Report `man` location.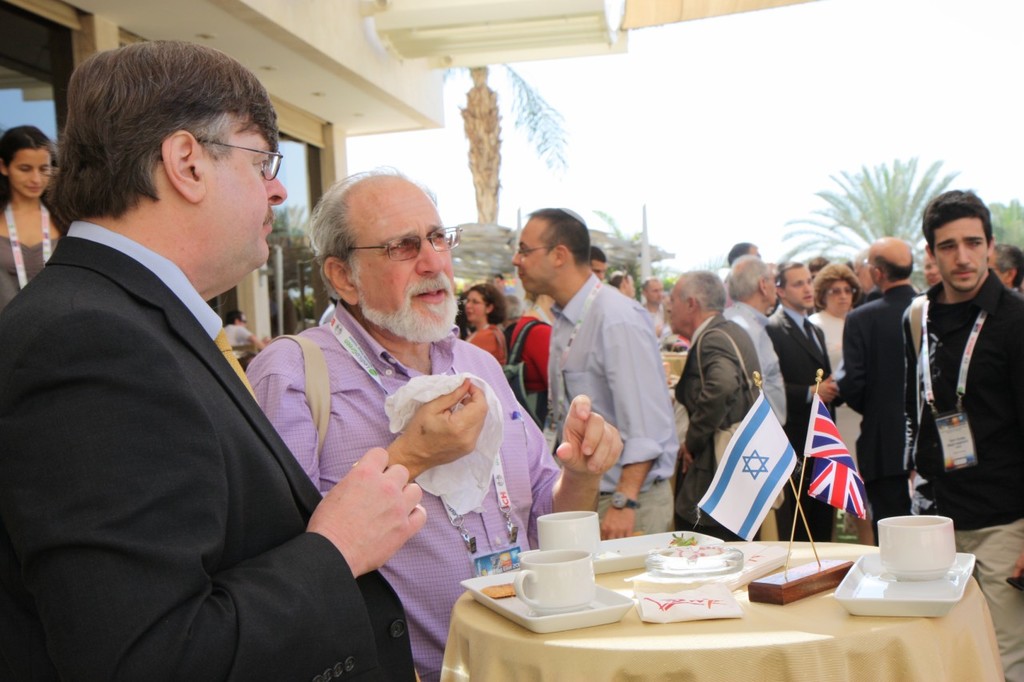
Report: [x1=10, y1=59, x2=410, y2=667].
